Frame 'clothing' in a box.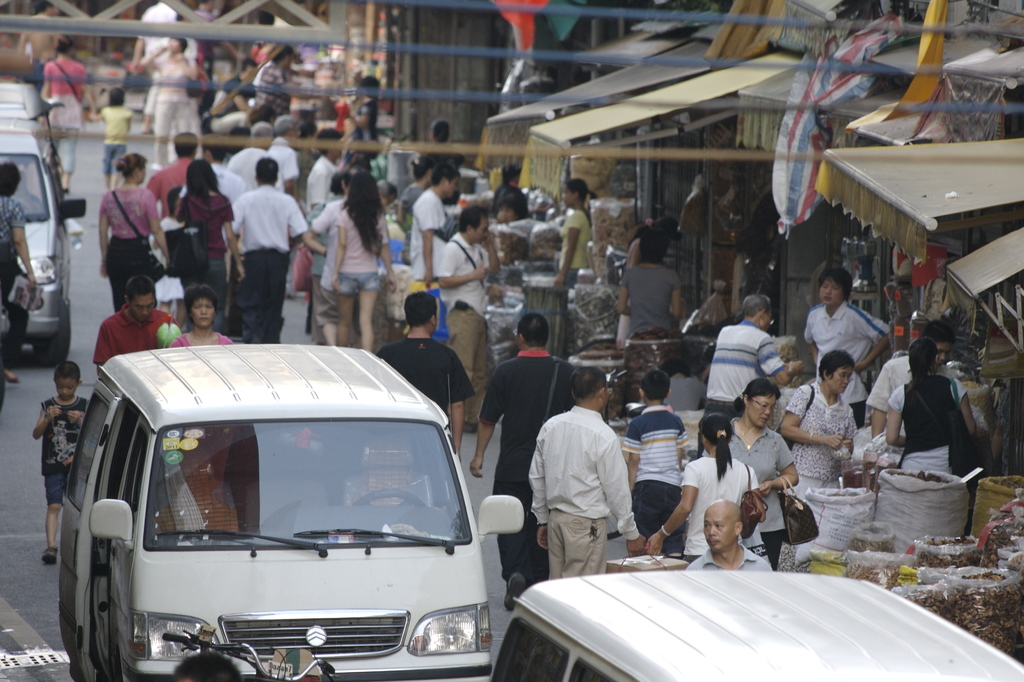
select_region(881, 373, 964, 476).
